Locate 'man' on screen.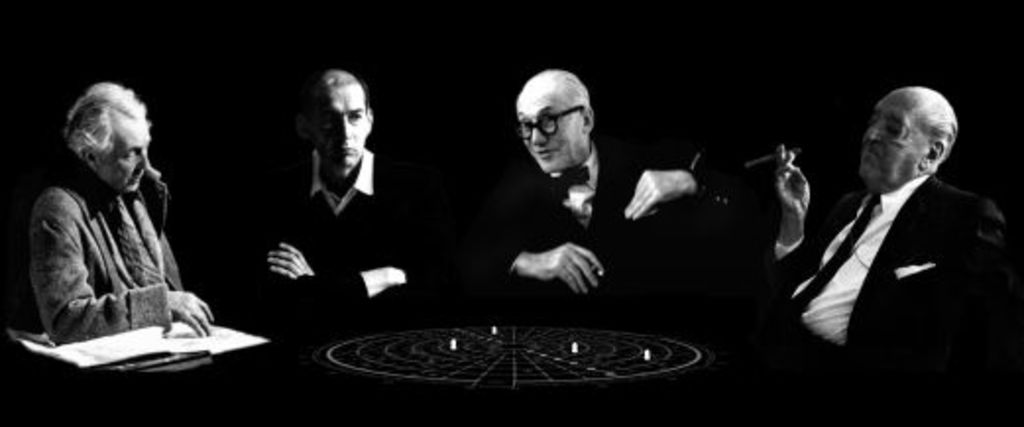
On screen at crop(765, 67, 1014, 384).
